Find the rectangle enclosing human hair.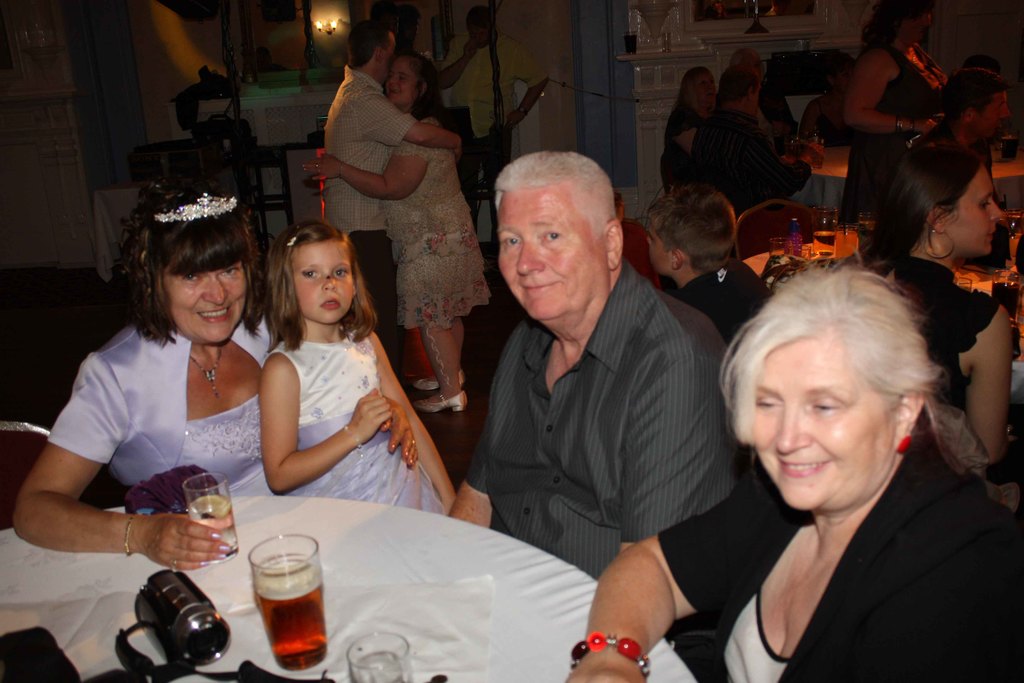
732:251:963:490.
